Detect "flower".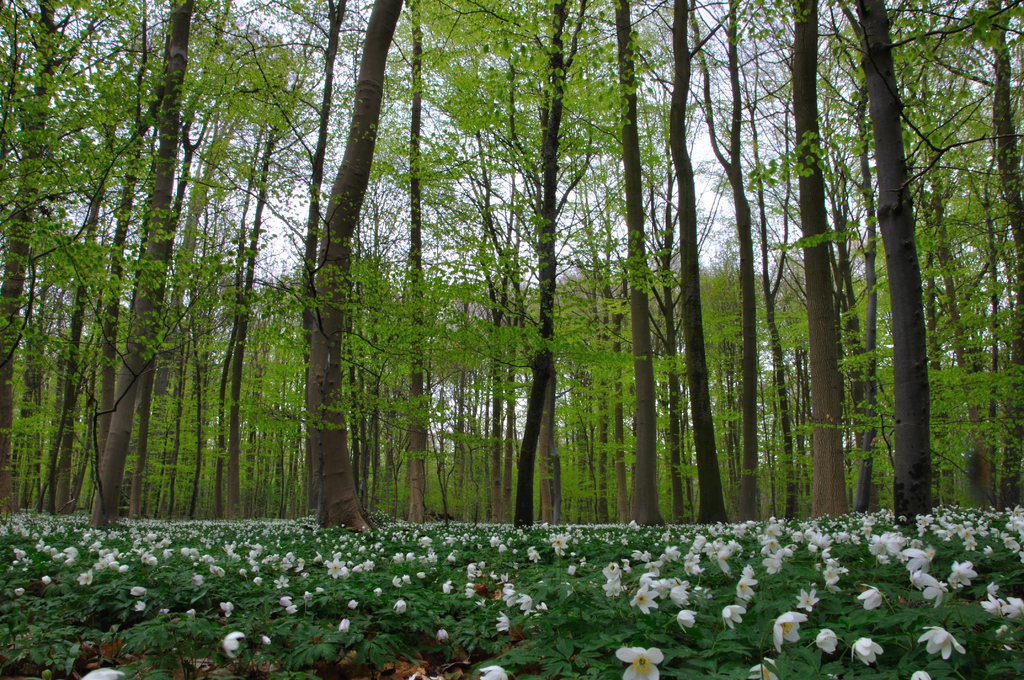
Detected at <box>813,628,840,649</box>.
